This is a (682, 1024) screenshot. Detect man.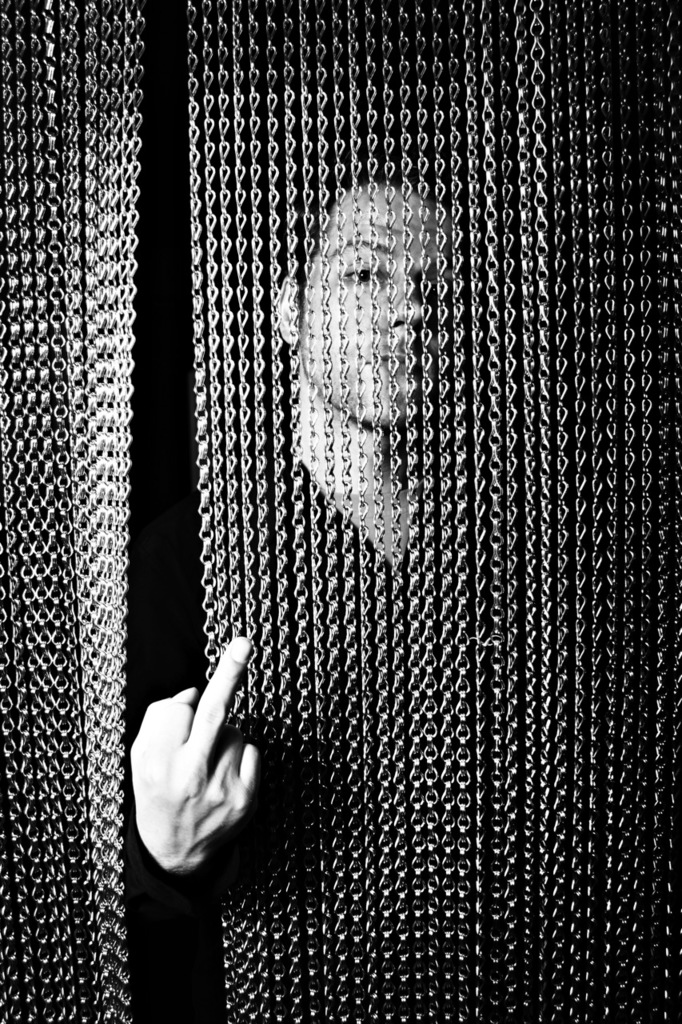
Rect(130, 158, 555, 1023).
